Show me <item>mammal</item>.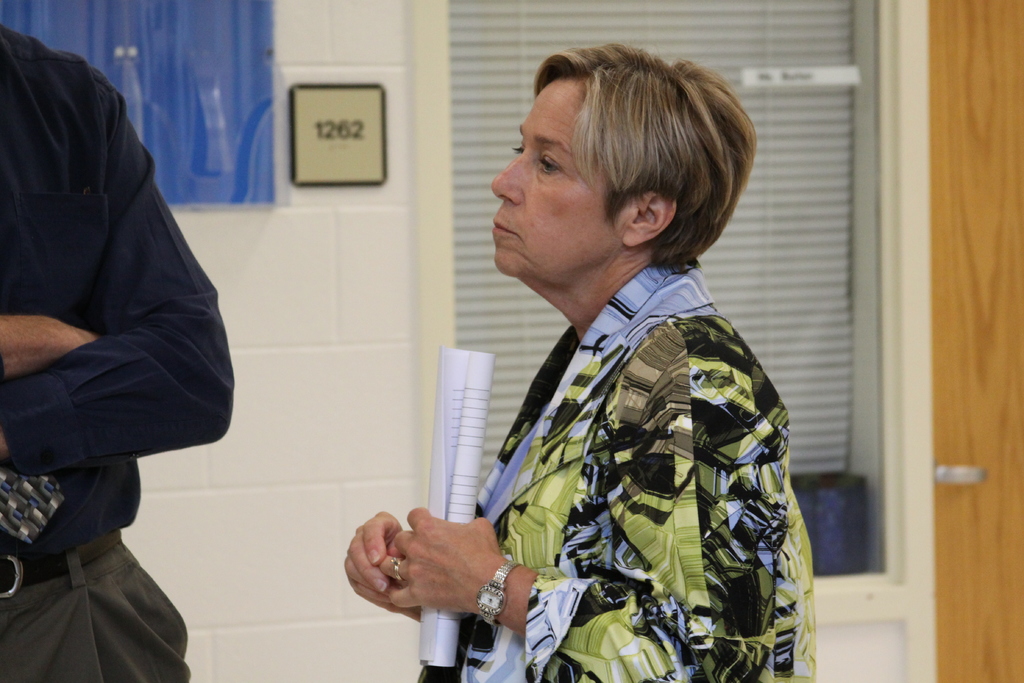
<item>mammal</item> is here: box=[0, 21, 236, 682].
